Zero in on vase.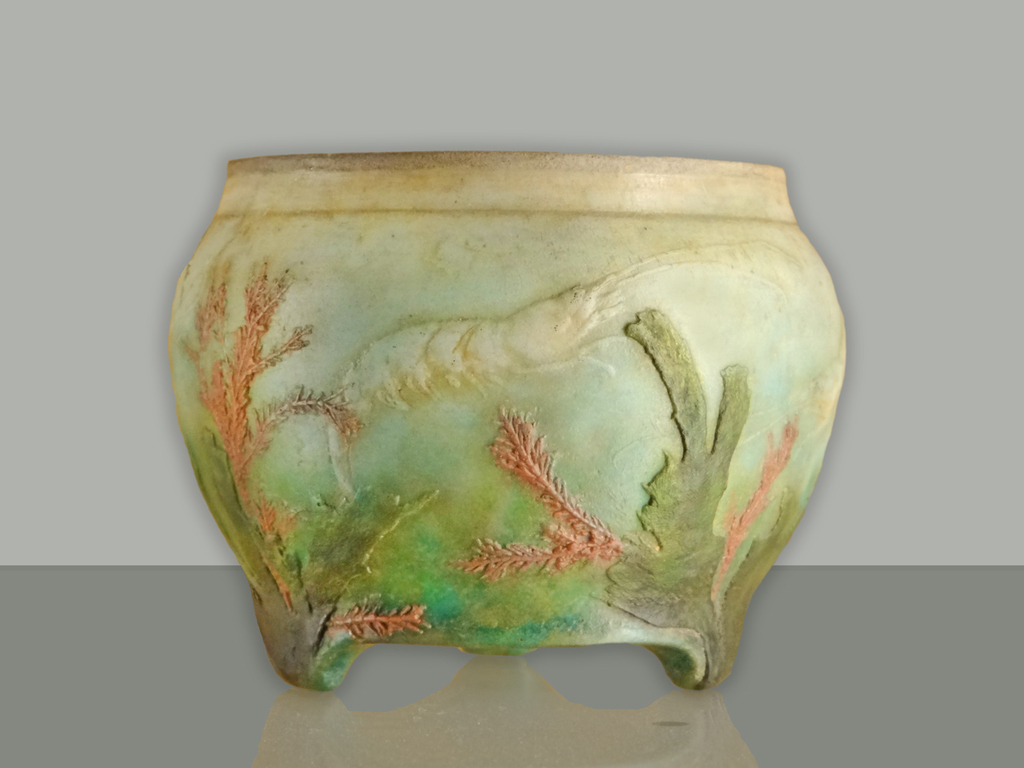
Zeroed in: <bbox>162, 147, 850, 692</bbox>.
